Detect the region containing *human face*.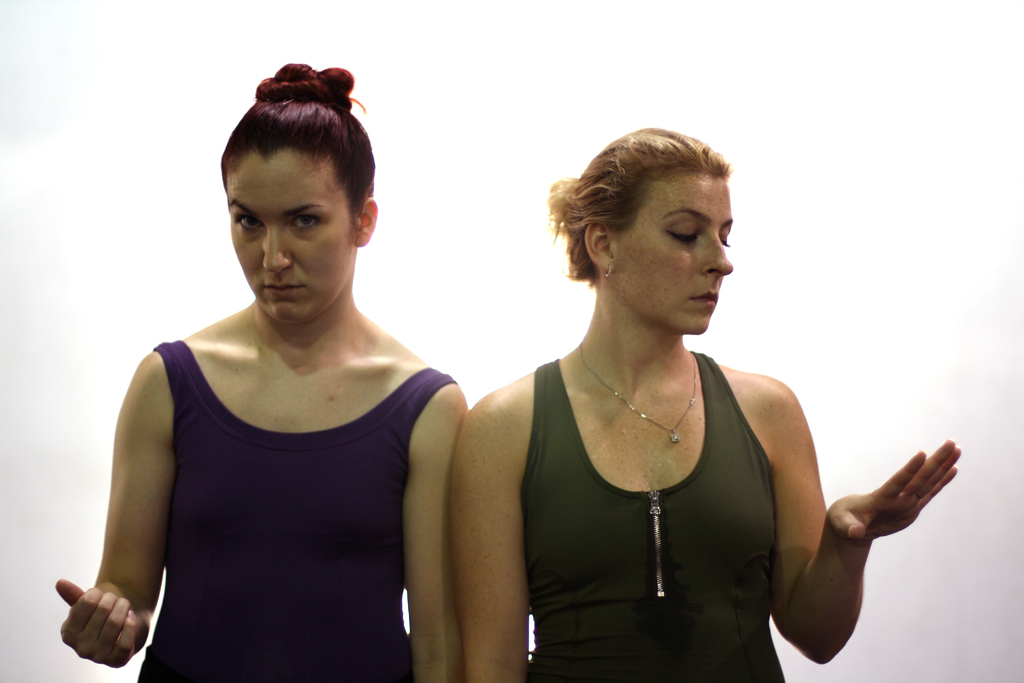
[223, 147, 356, 324].
